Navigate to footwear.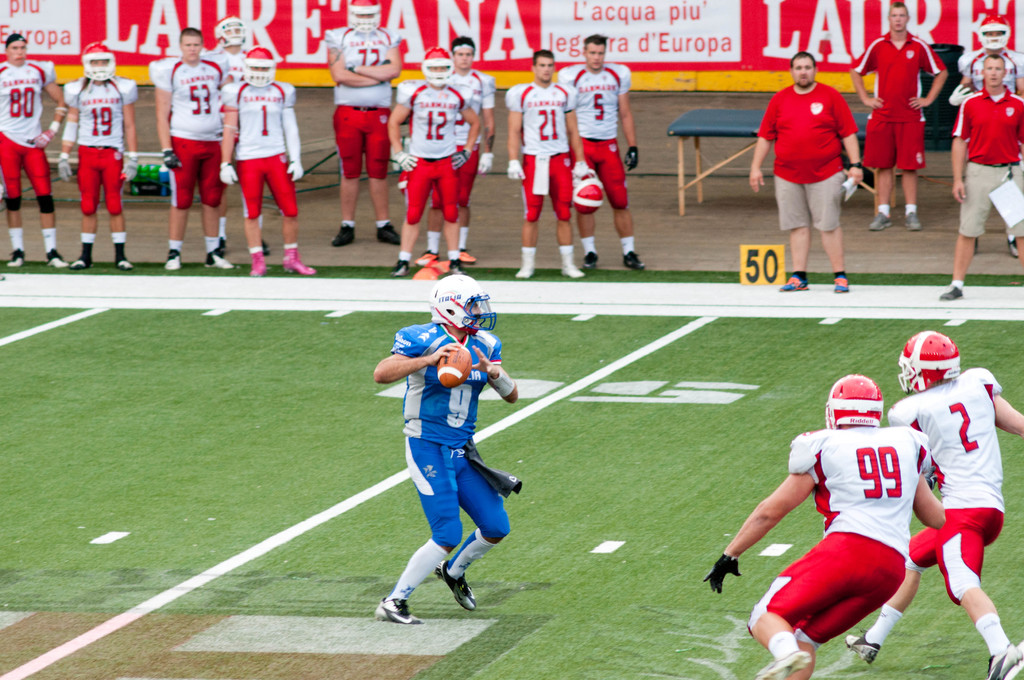
Navigation target: <region>164, 252, 180, 269</region>.
